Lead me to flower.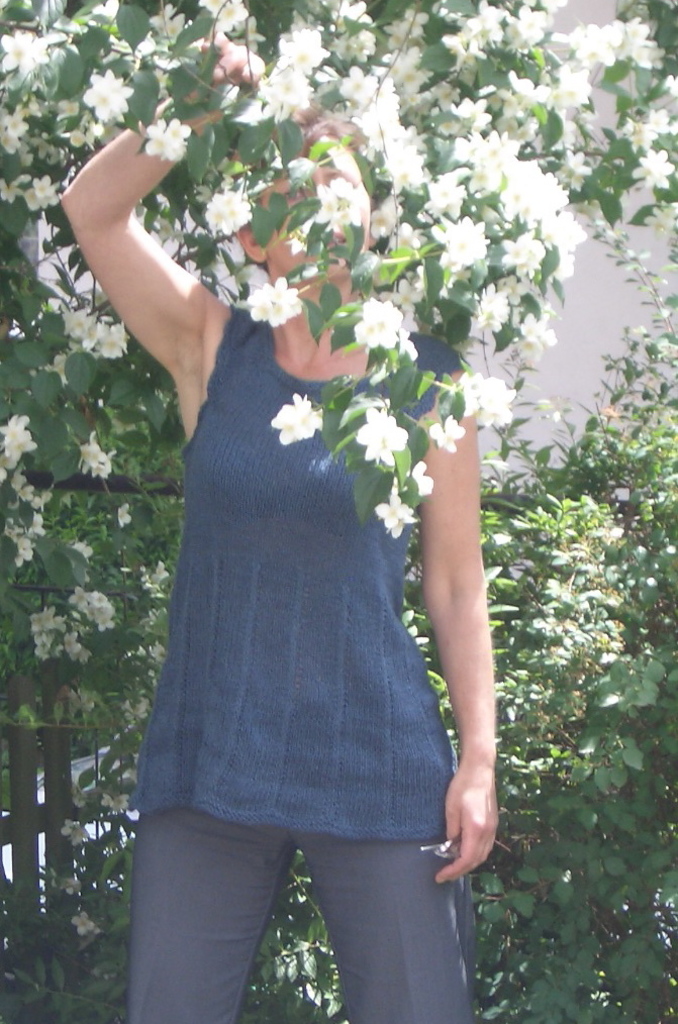
Lead to bbox=(570, 26, 624, 65).
